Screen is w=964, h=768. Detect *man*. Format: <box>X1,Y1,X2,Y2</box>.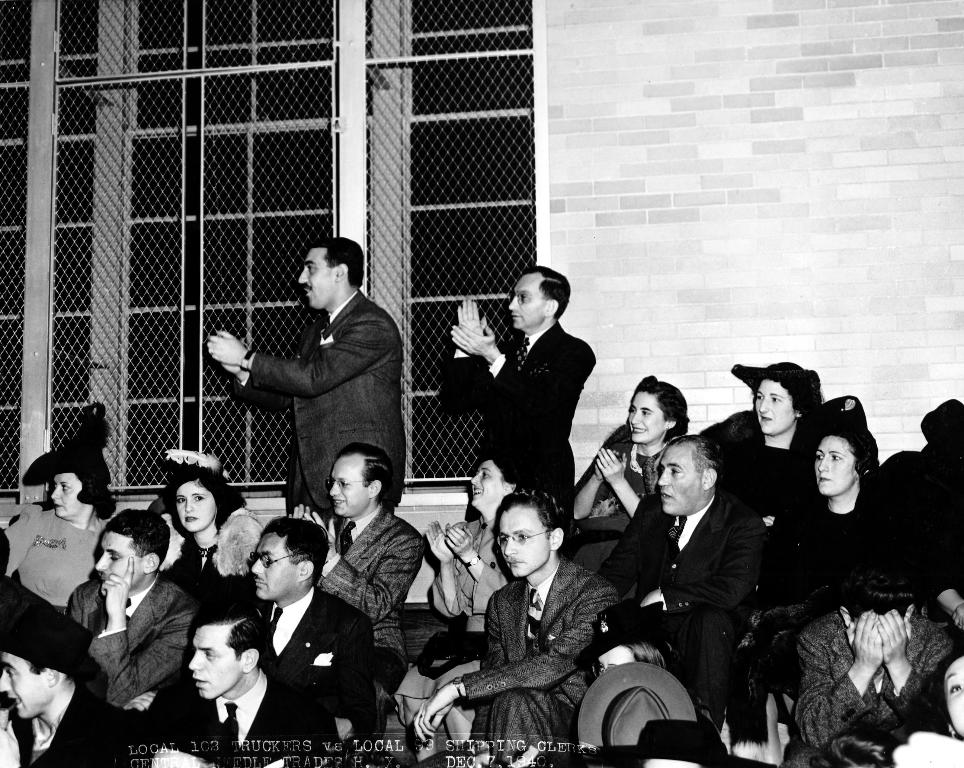
<box>586,436,771,730</box>.
